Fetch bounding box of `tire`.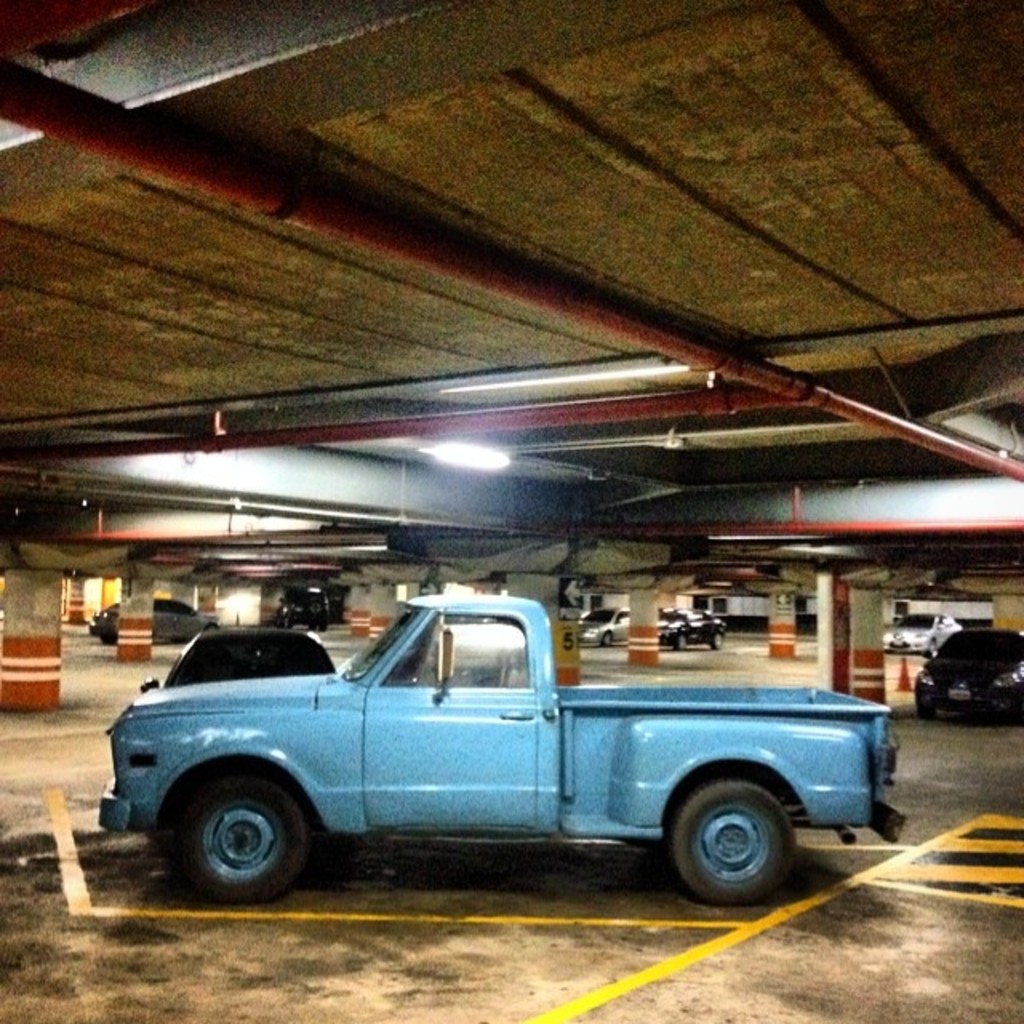
Bbox: [278,619,291,632].
